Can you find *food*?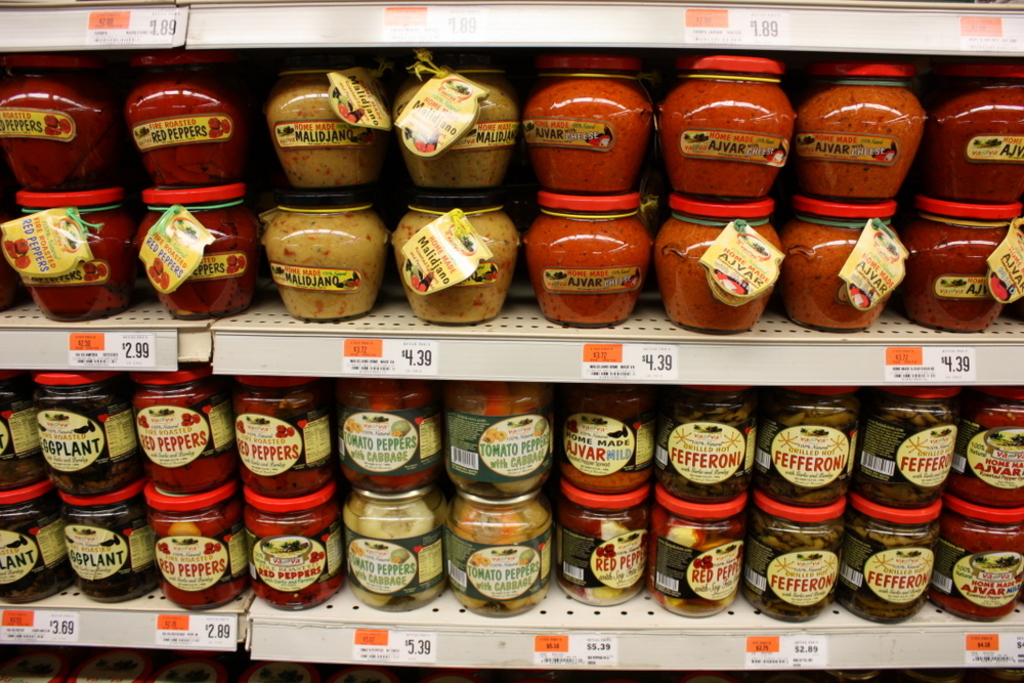
Yes, bounding box: 133 211 259 318.
